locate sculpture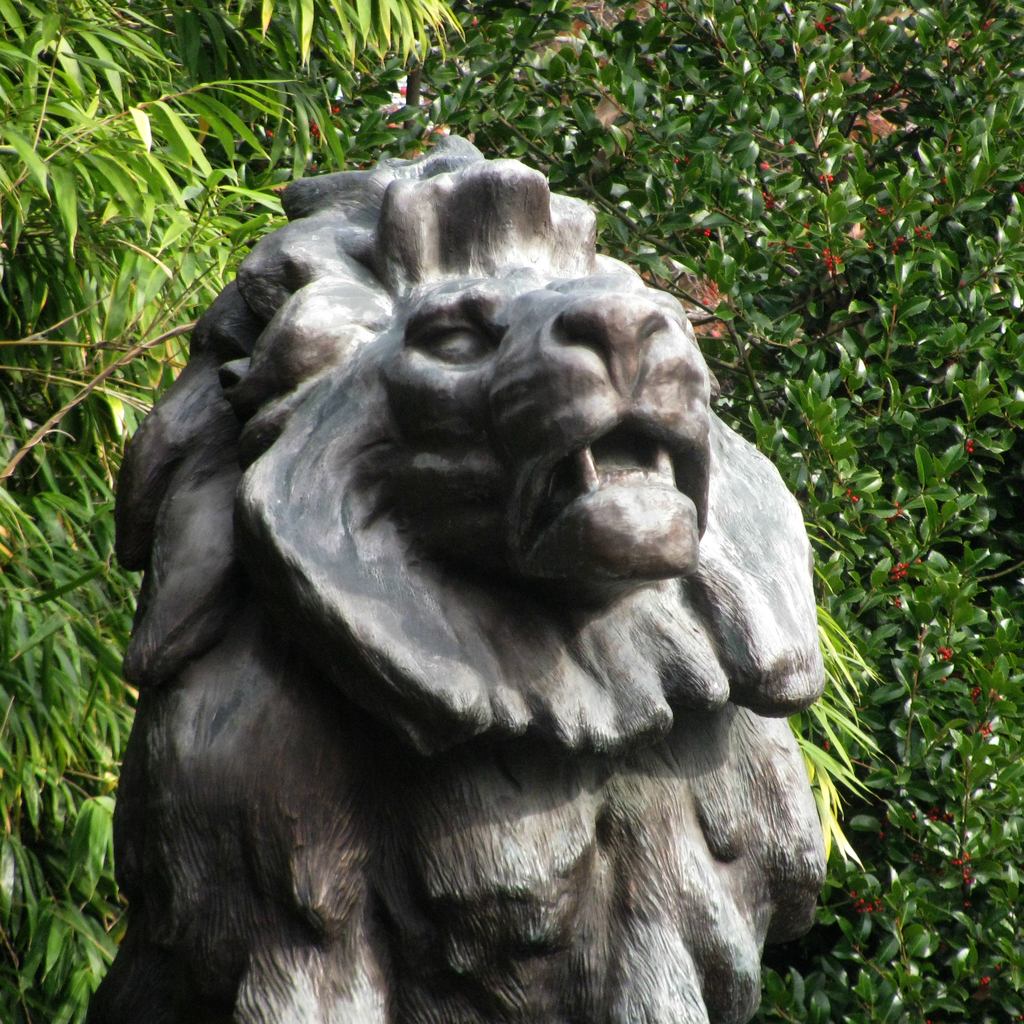
60 132 829 1022
